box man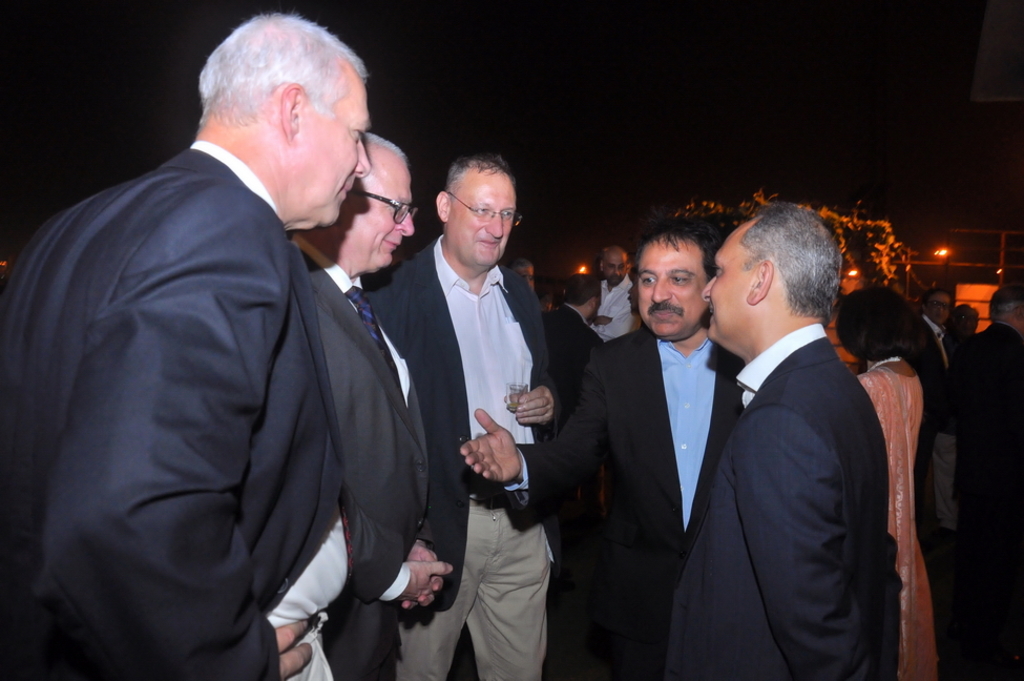
detection(288, 128, 455, 680)
